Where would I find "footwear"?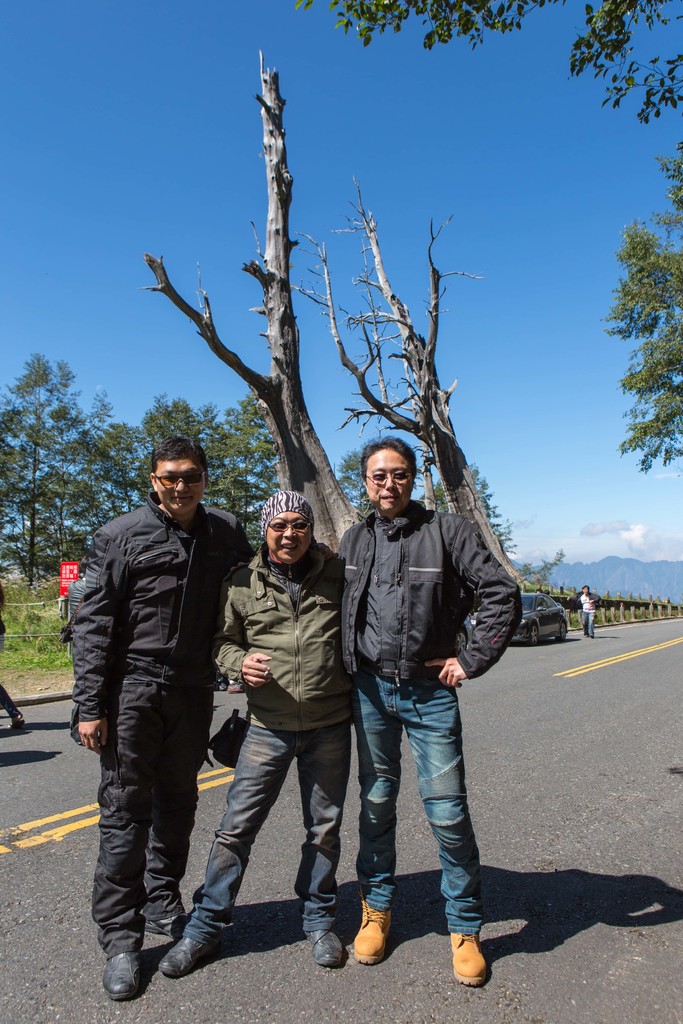
At <region>158, 925, 209, 970</region>.
